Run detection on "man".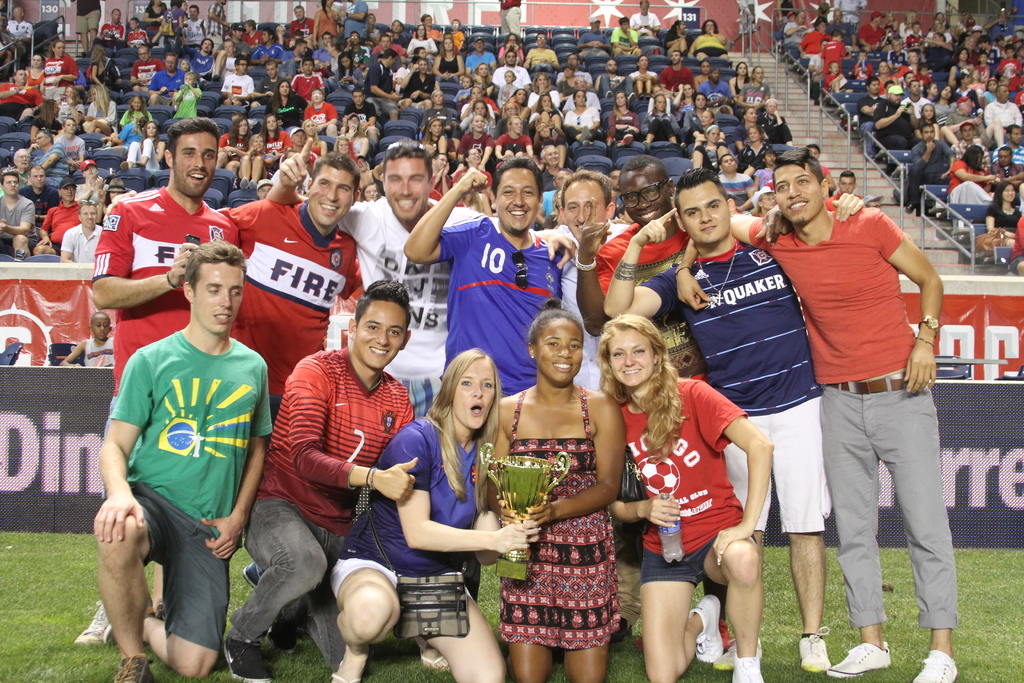
Result: bbox=[986, 83, 1023, 142].
